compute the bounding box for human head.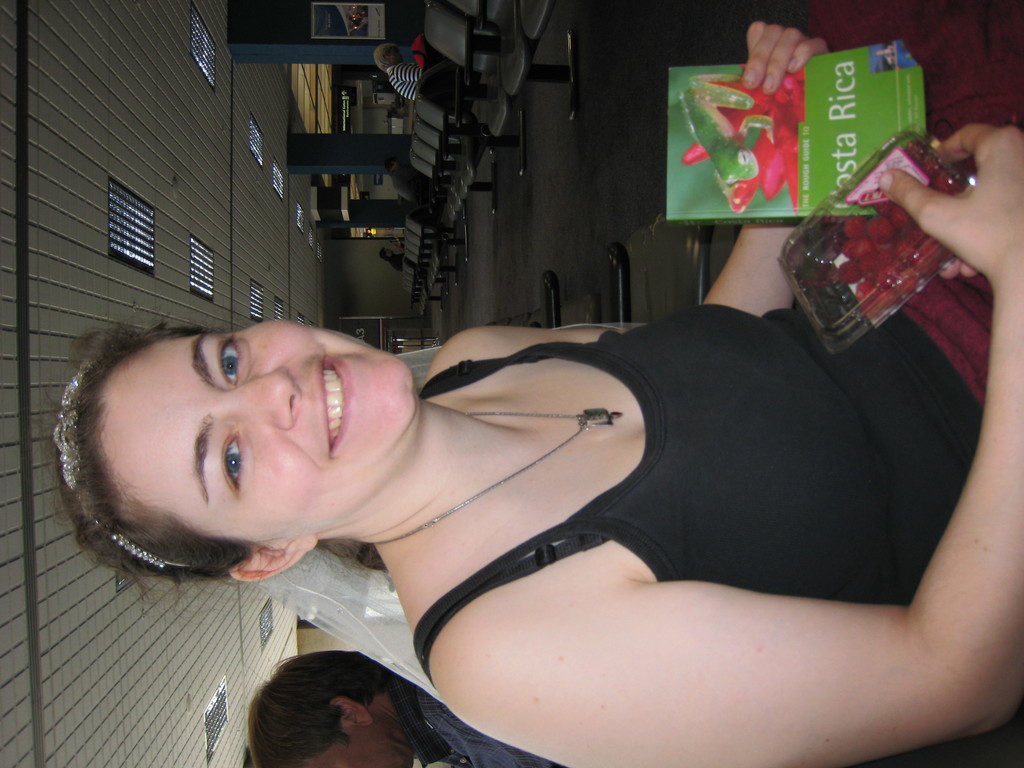
region(385, 160, 397, 175).
